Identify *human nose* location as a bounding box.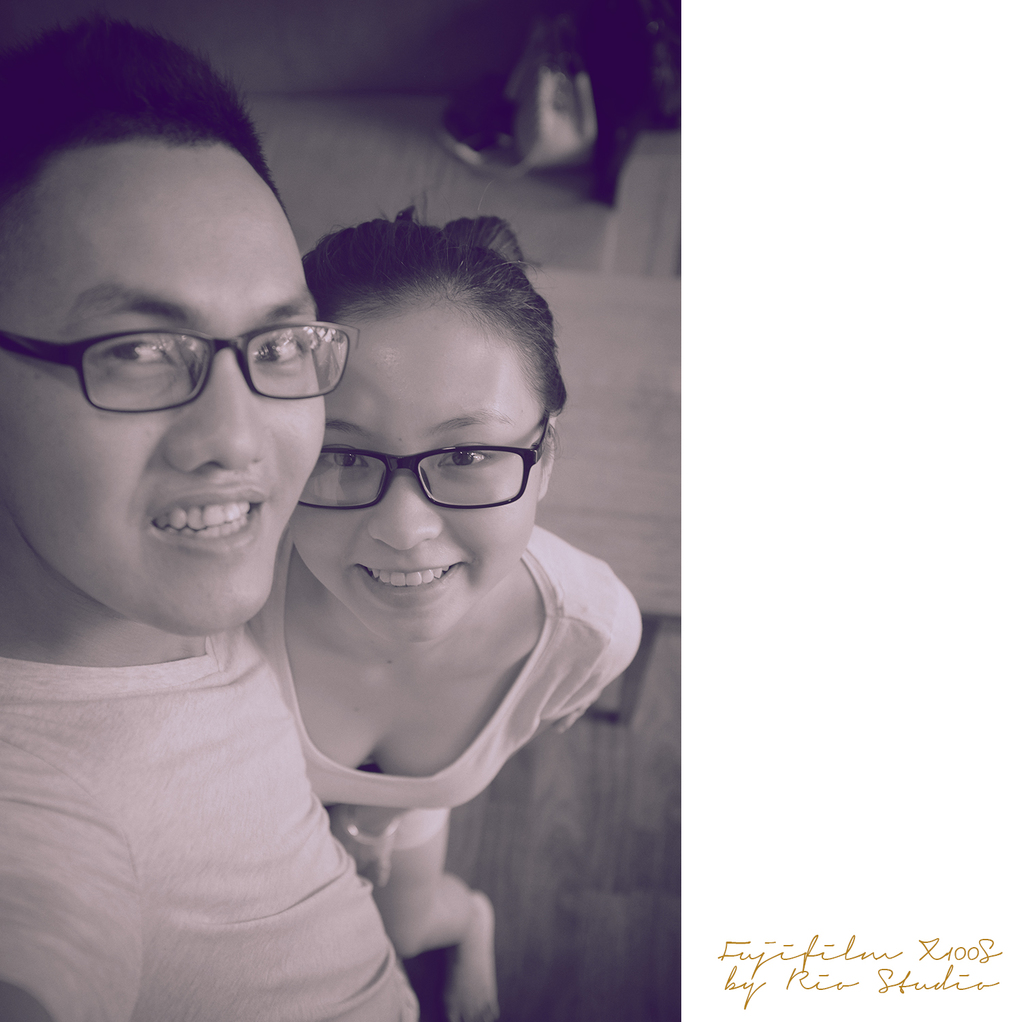
[x1=362, y1=471, x2=437, y2=548].
